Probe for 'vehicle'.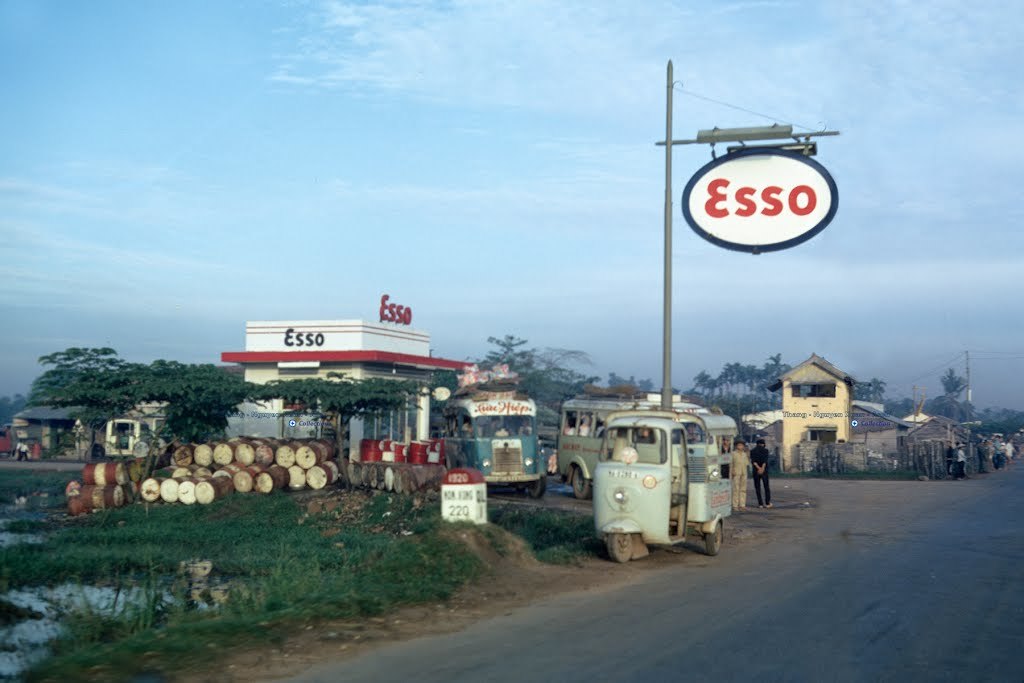
Probe result: bbox=[103, 414, 152, 463].
